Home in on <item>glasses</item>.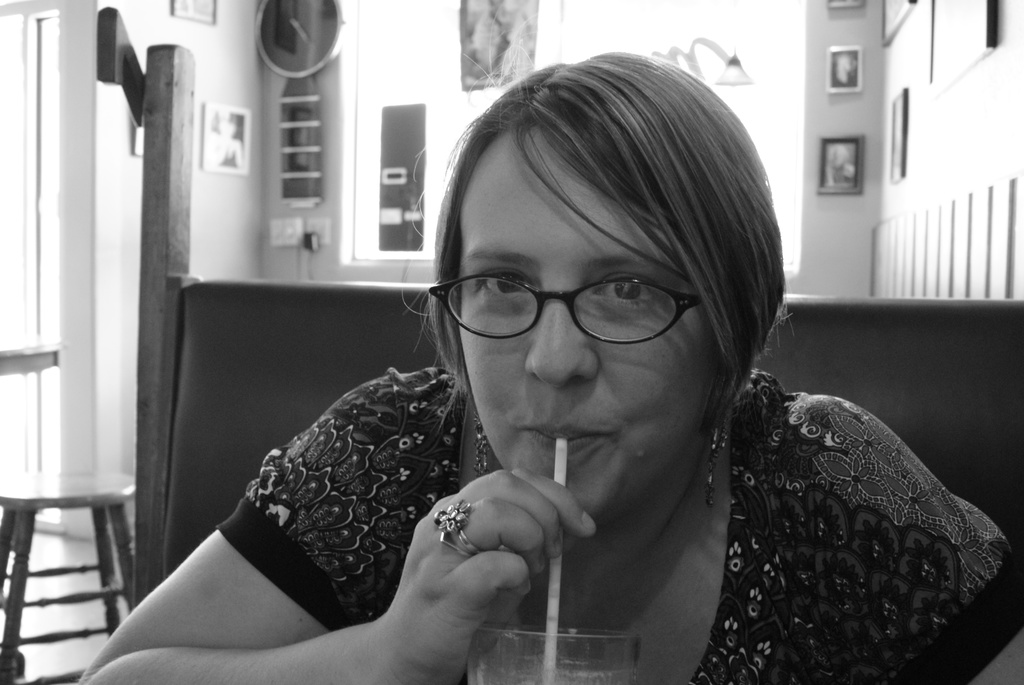
Homed in at 440, 256, 722, 354.
